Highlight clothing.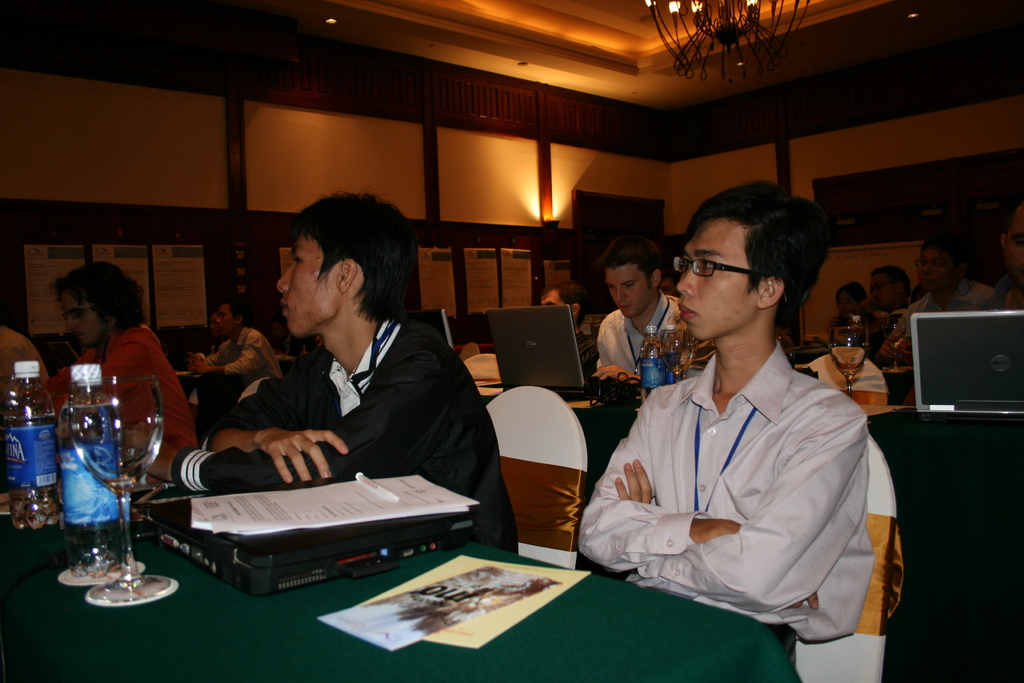
Highlighted region: 573/327/596/374.
